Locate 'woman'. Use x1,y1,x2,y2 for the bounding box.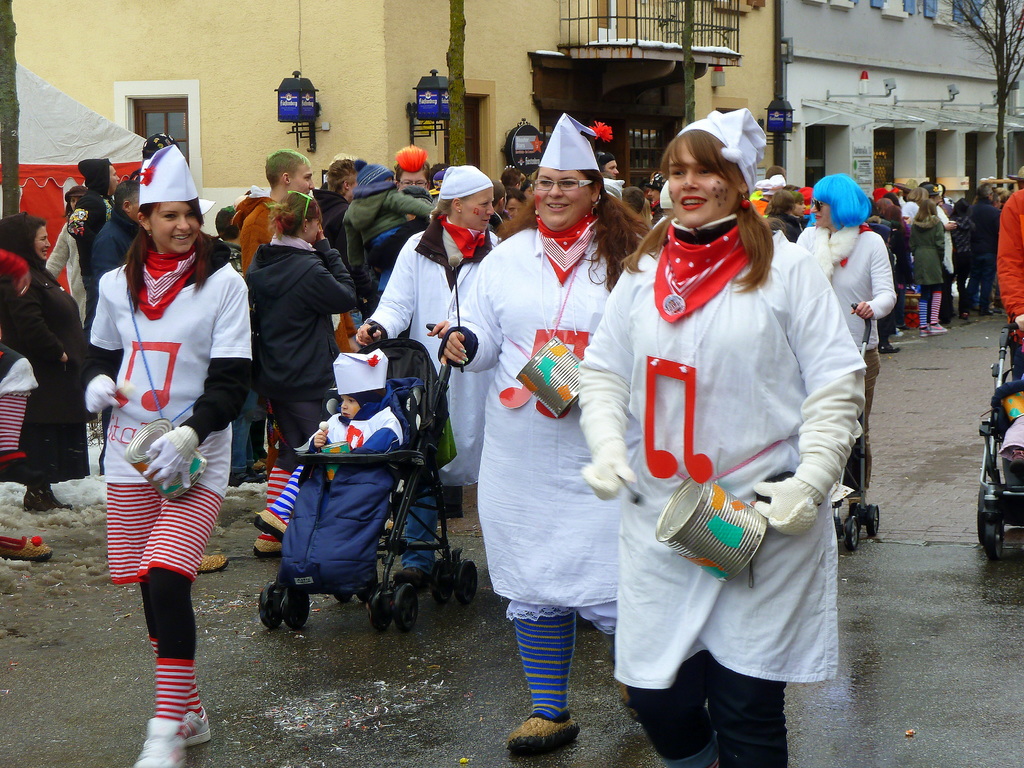
45,184,88,320.
